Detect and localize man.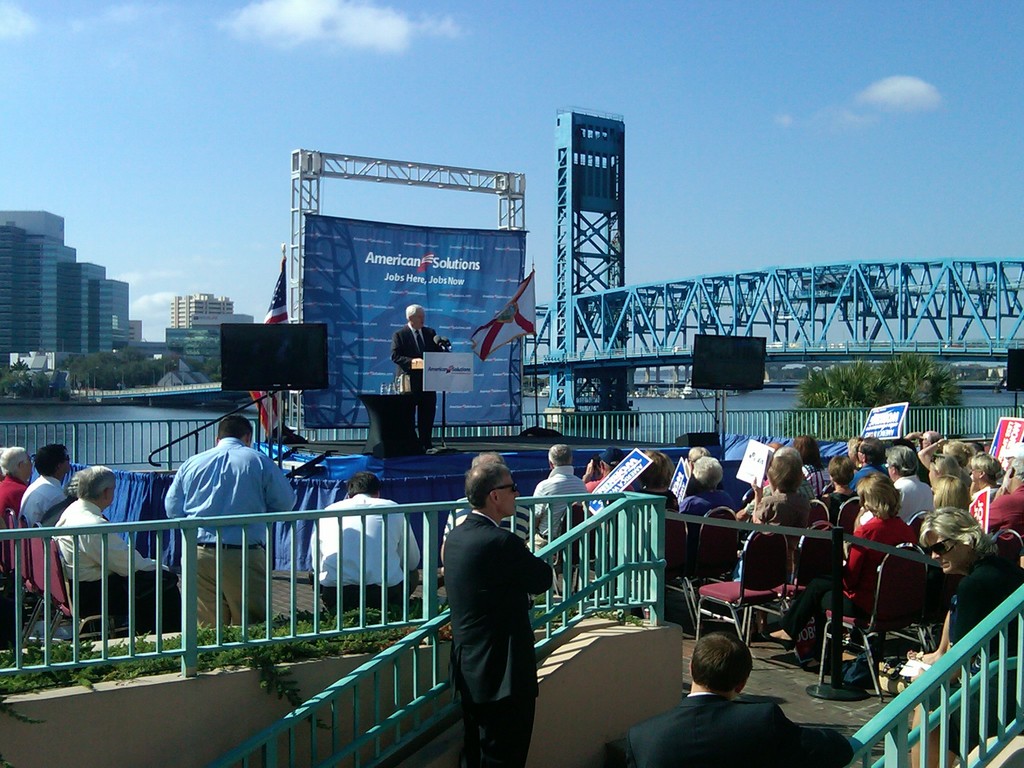
Localized at [20,444,67,526].
